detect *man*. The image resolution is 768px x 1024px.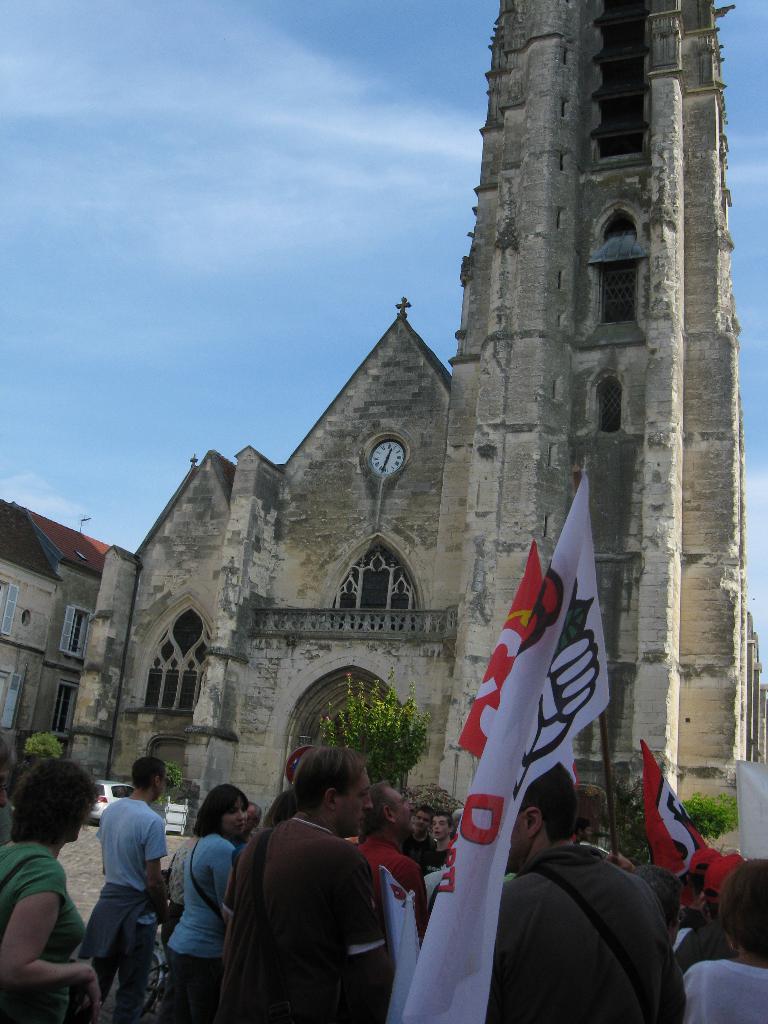
[x1=216, y1=746, x2=387, y2=1018].
